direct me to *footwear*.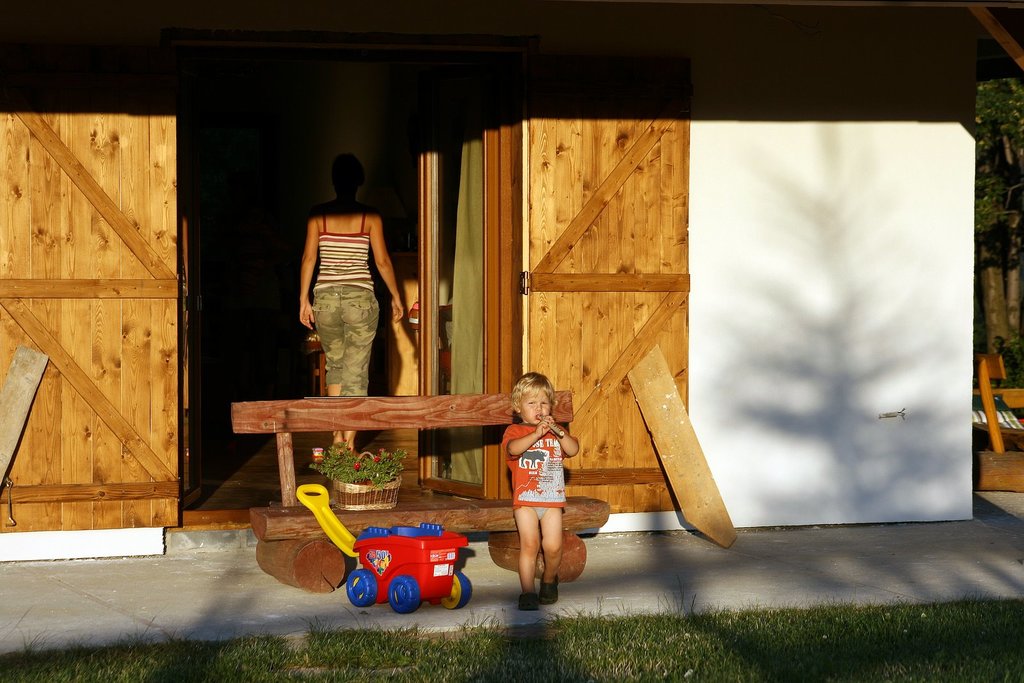
Direction: <region>539, 580, 558, 606</region>.
